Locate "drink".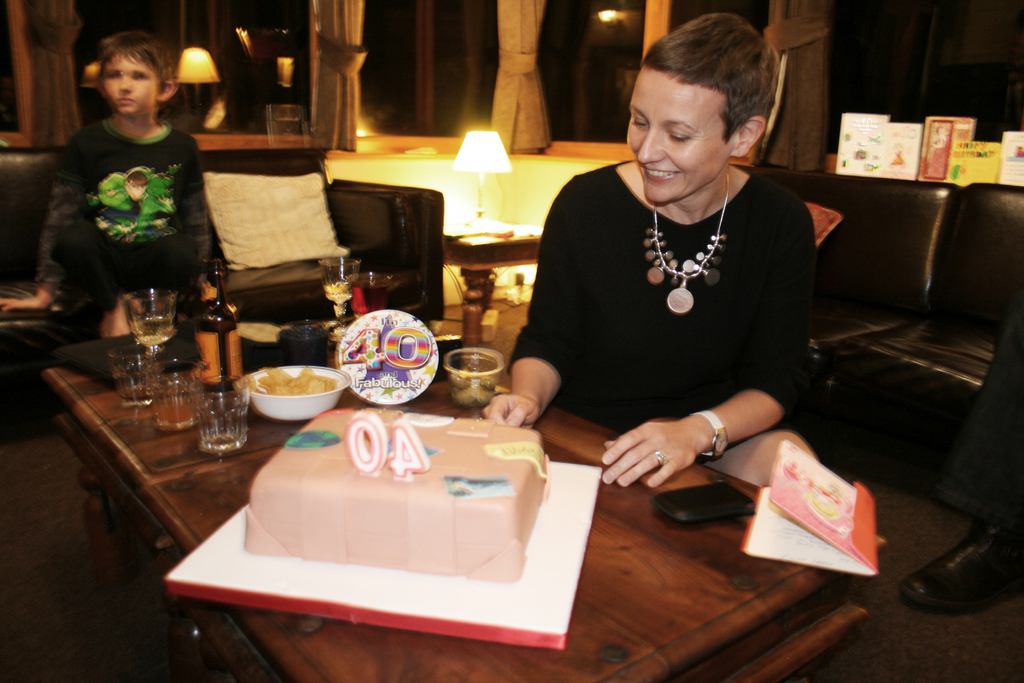
Bounding box: [x1=438, y1=345, x2=511, y2=413].
